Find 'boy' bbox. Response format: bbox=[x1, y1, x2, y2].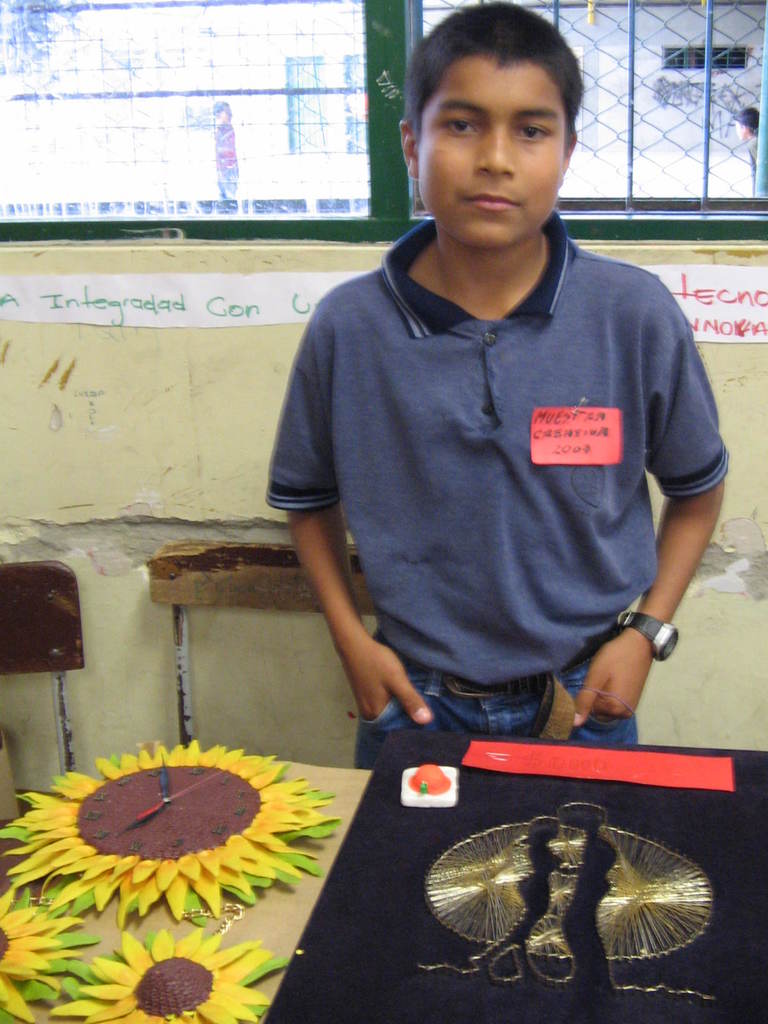
bbox=[237, 0, 730, 767].
